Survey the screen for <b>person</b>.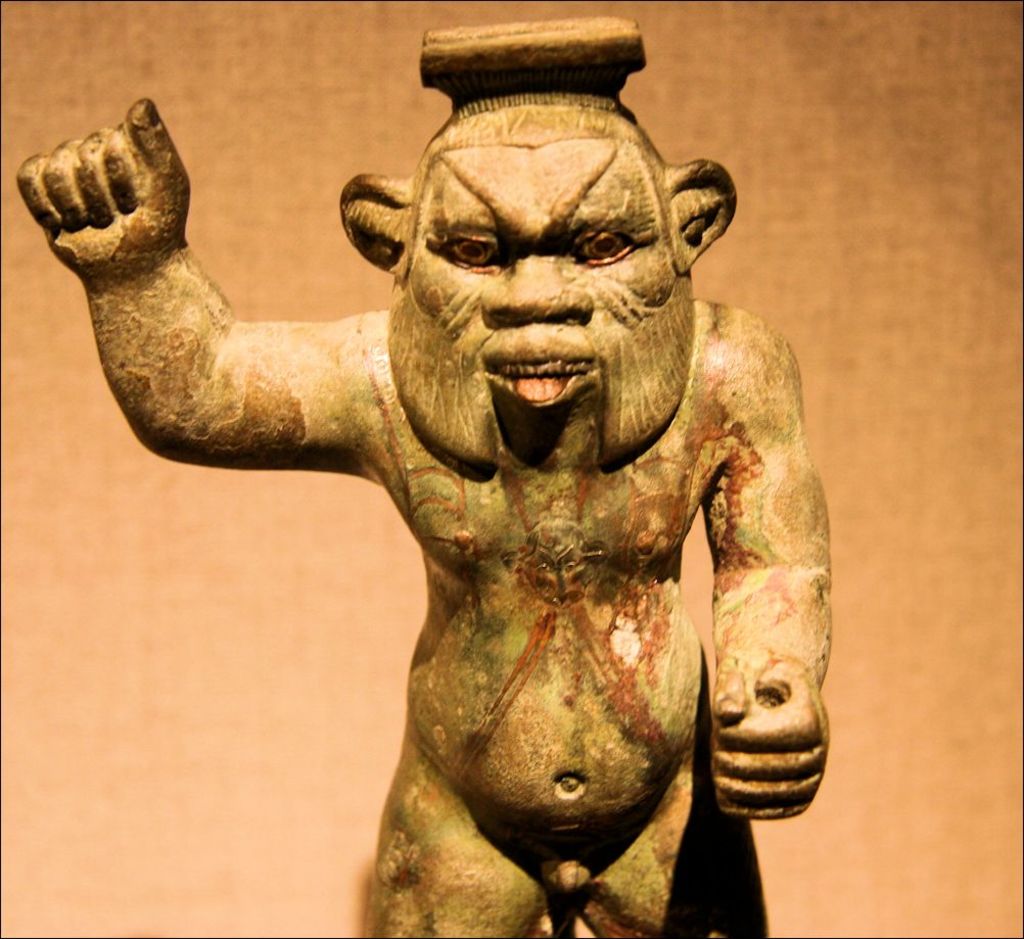
Survey found: bbox=(14, 83, 832, 938).
